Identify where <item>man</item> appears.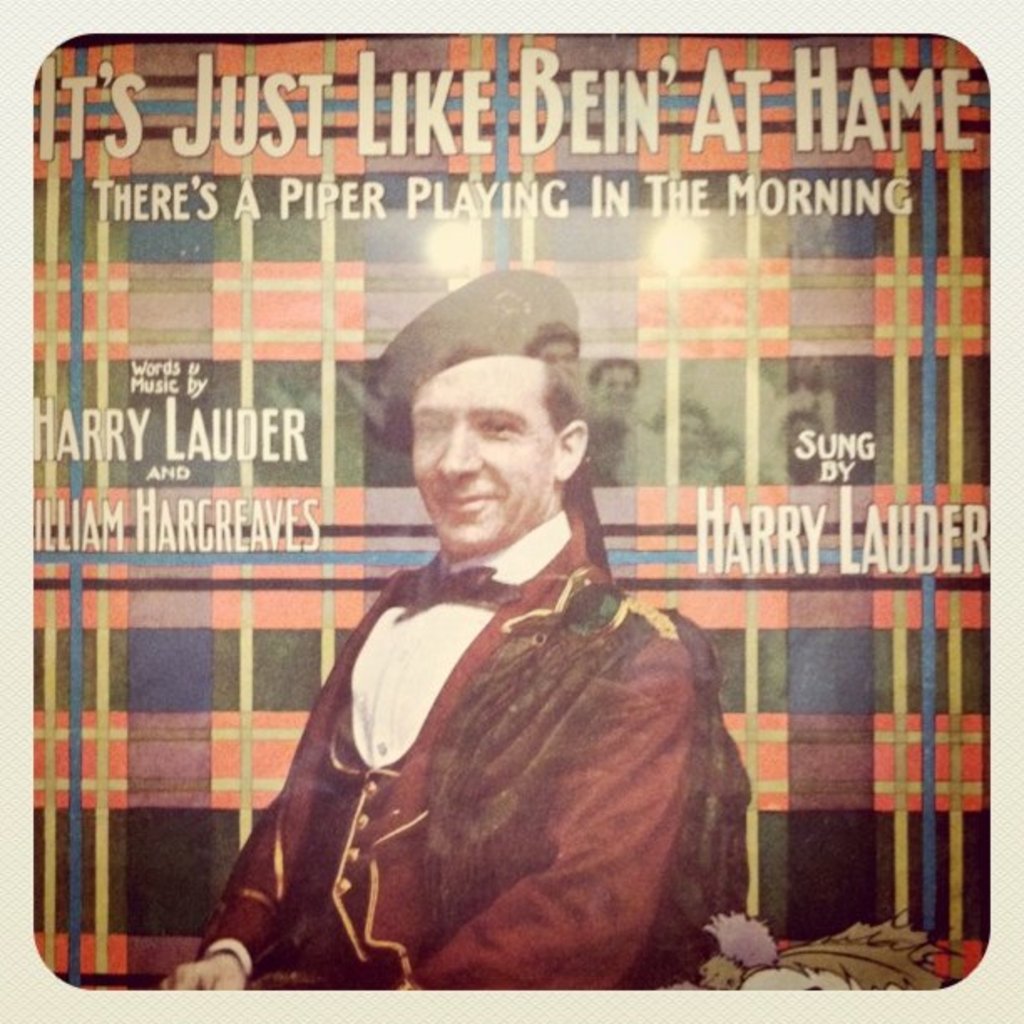
Appears at select_region(202, 291, 741, 989).
